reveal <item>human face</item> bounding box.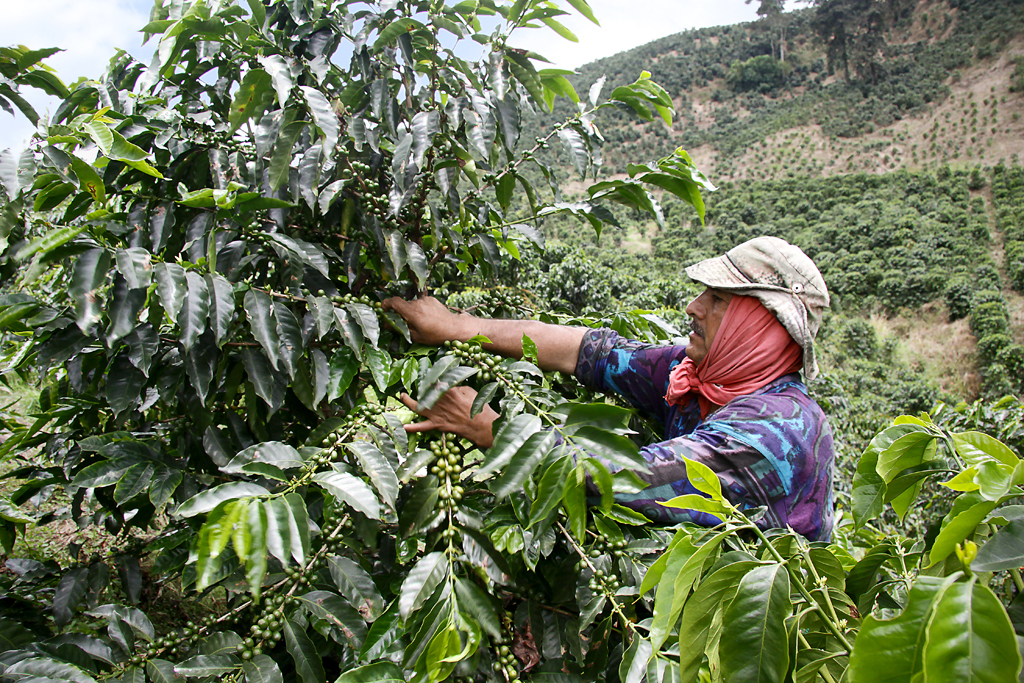
Revealed: region(687, 292, 727, 365).
